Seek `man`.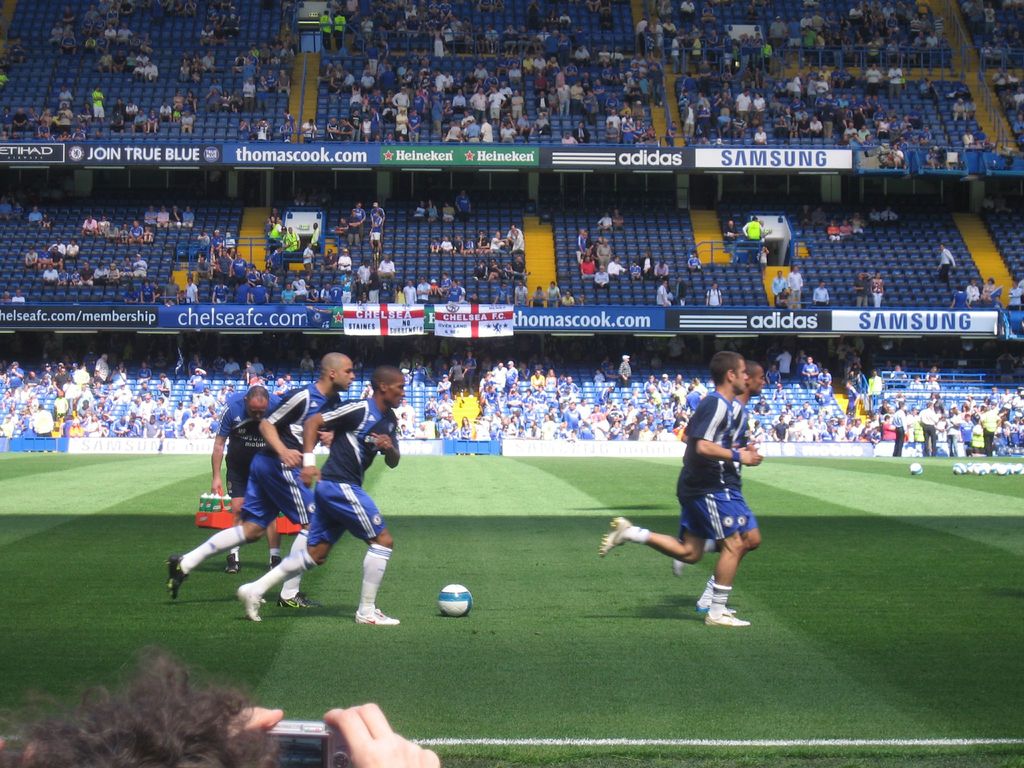
[378, 254, 397, 284].
